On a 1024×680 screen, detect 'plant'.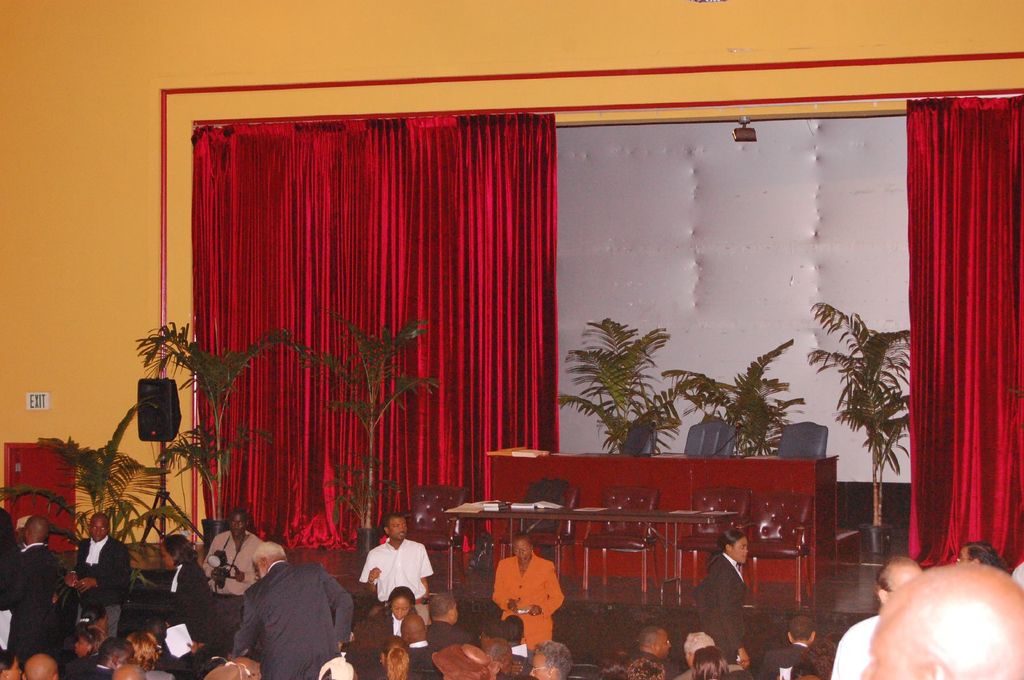
(left=2, top=393, right=202, bottom=547).
